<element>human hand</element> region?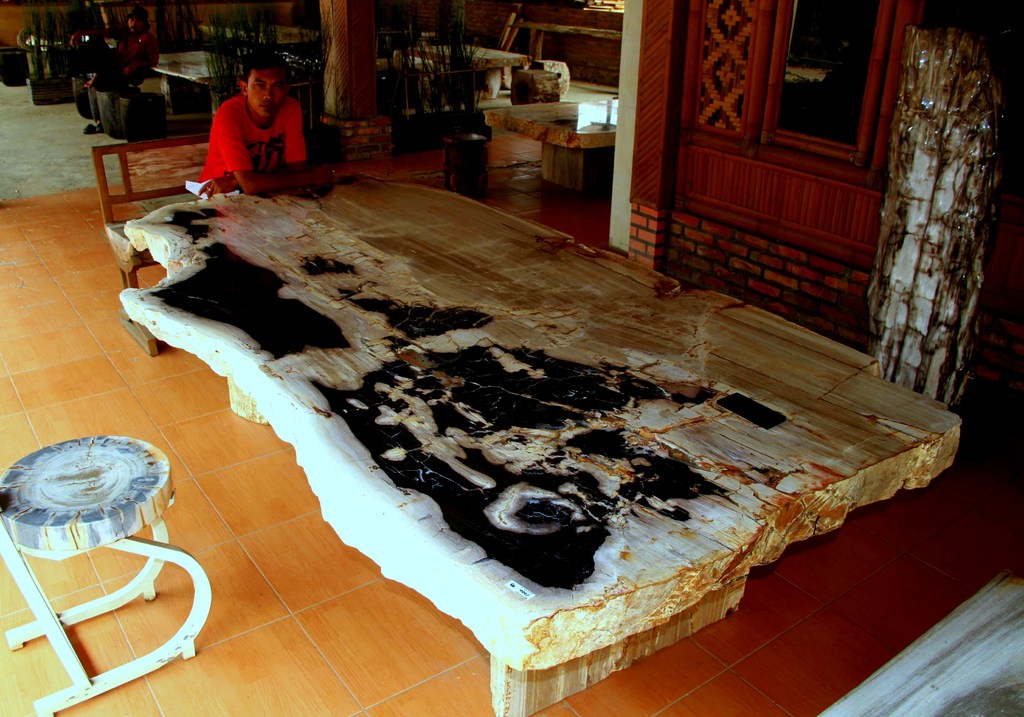
{"left": 312, "top": 163, "right": 333, "bottom": 185}
